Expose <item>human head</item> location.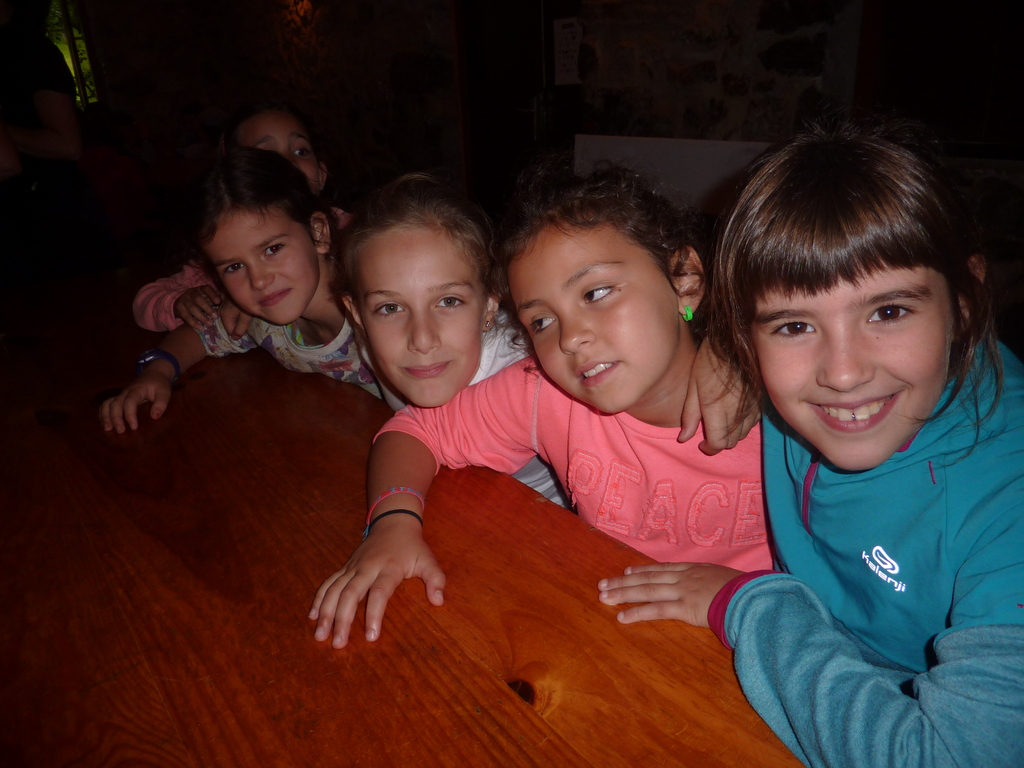
Exposed at (left=329, top=175, right=497, bottom=404).
